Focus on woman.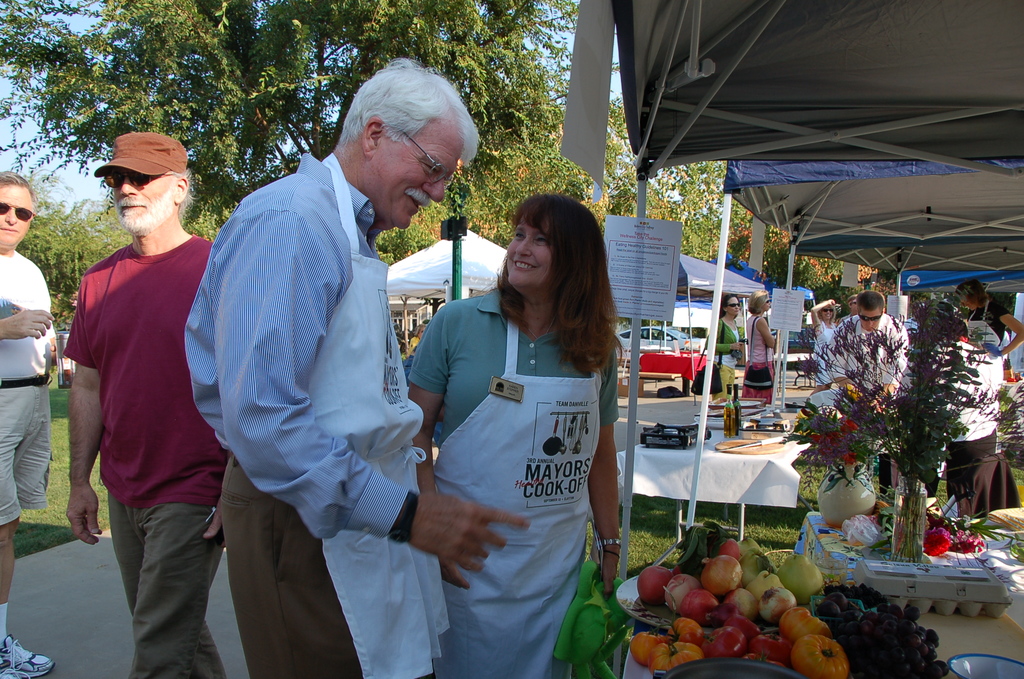
Focused at 743:286:777:409.
